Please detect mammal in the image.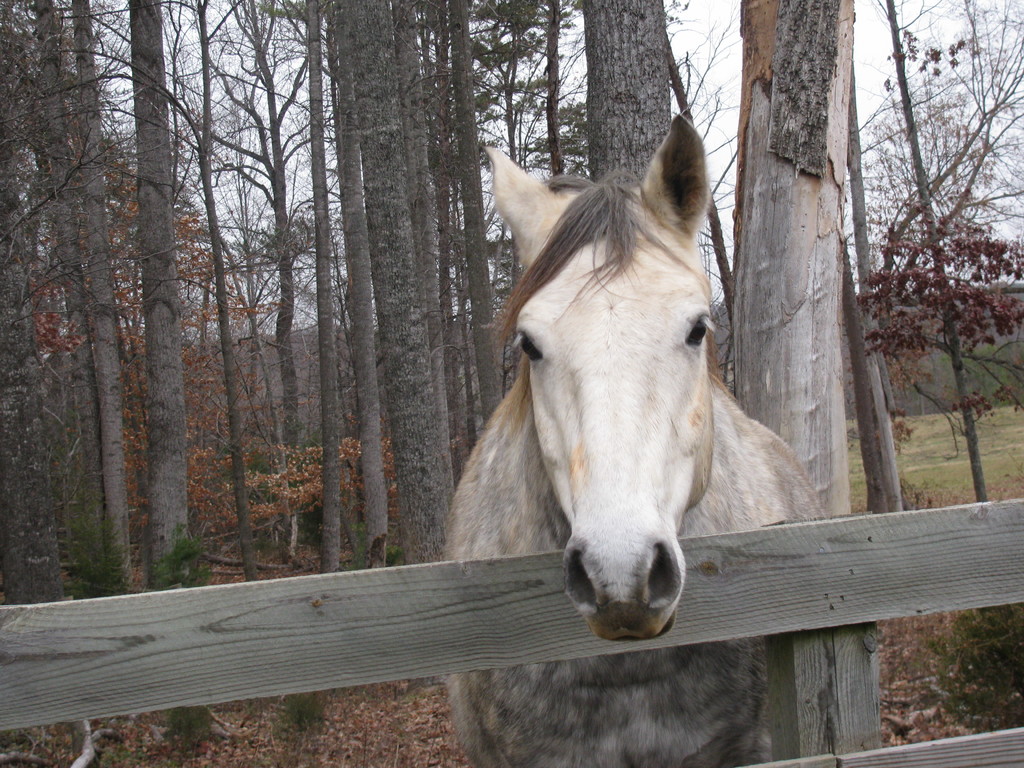
440 127 771 611.
